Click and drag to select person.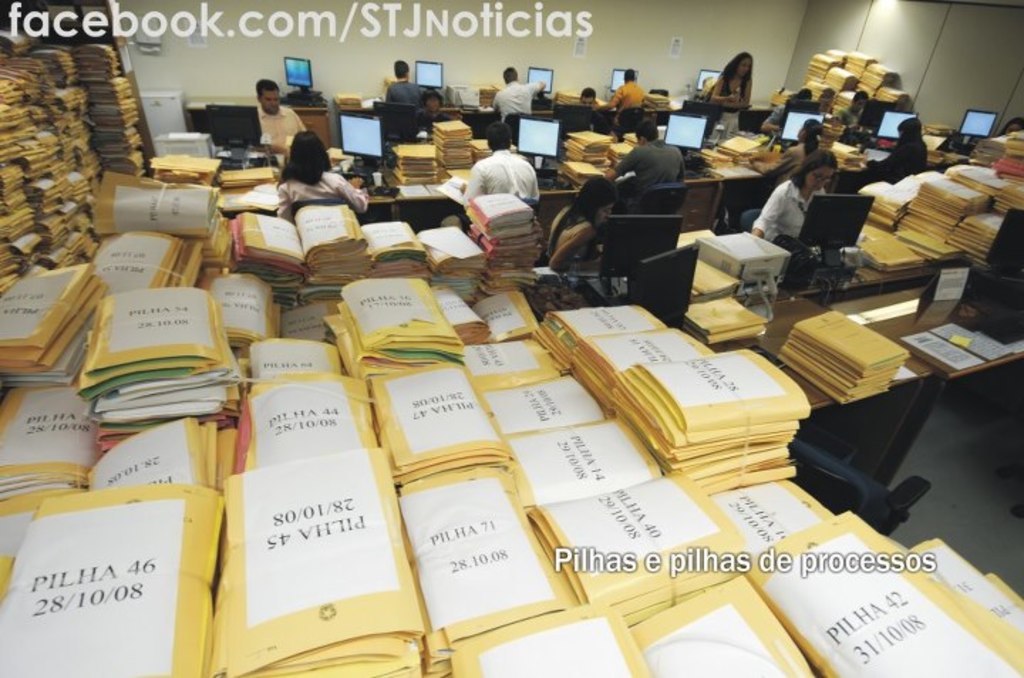
Selection: detection(707, 50, 752, 145).
